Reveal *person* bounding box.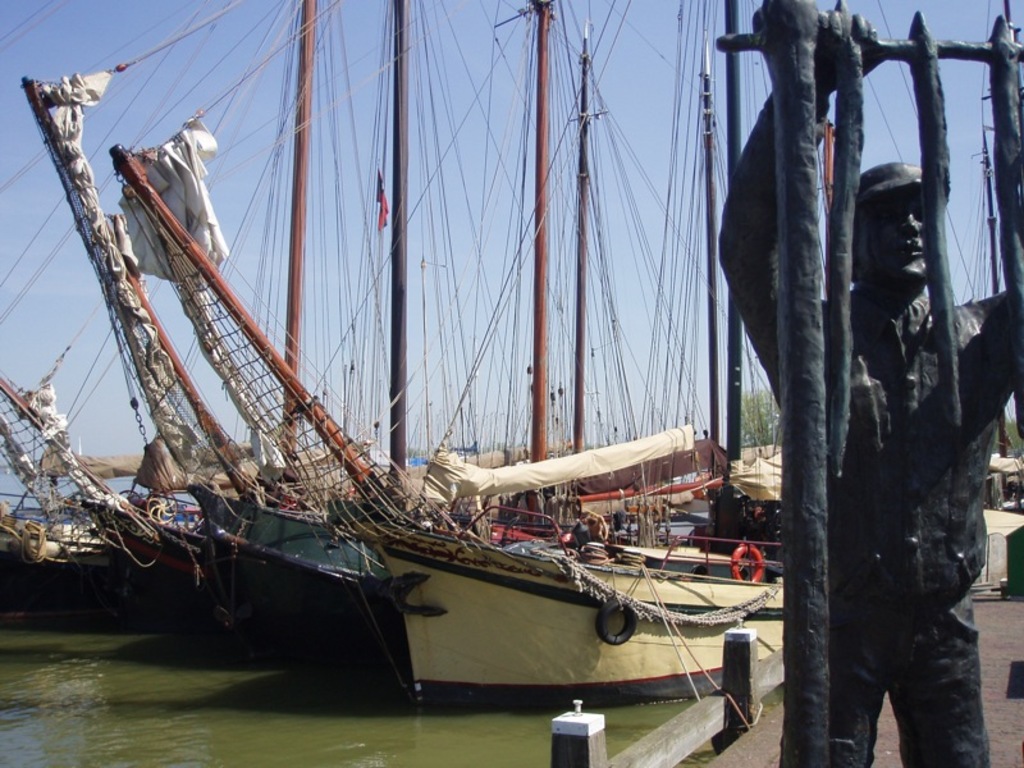
Revealed: 717, 6, 1023, 767.
